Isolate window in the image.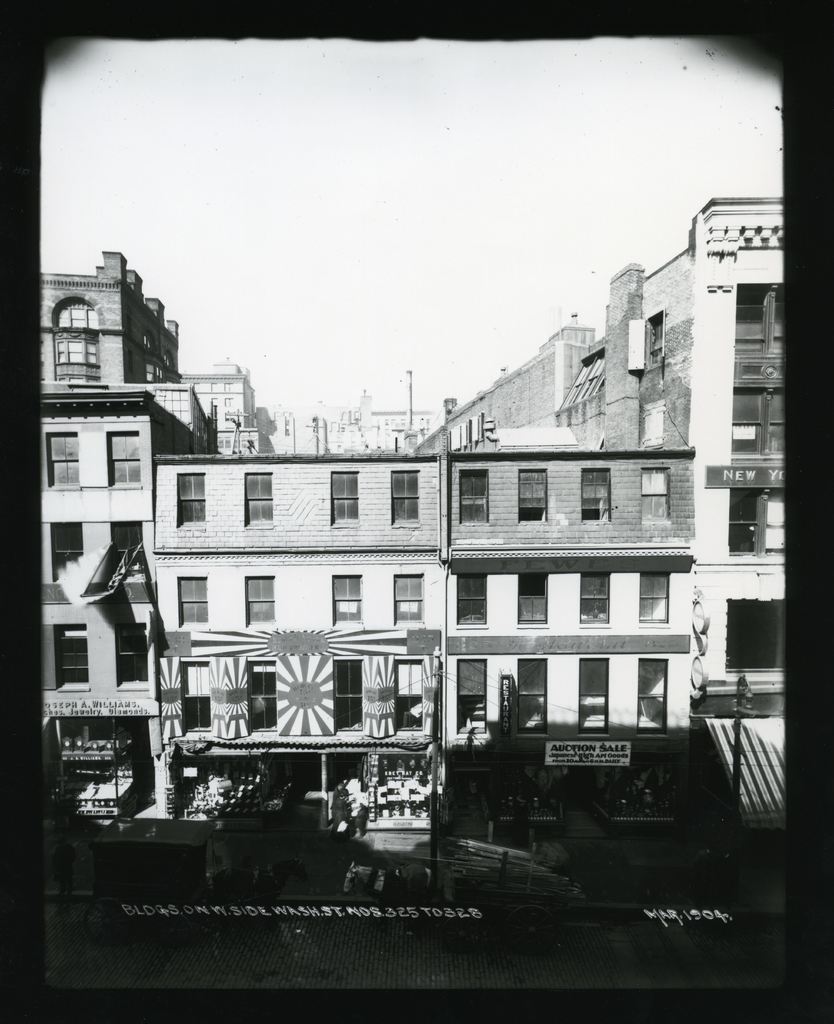
Isolated region: [55,525,78,573].
